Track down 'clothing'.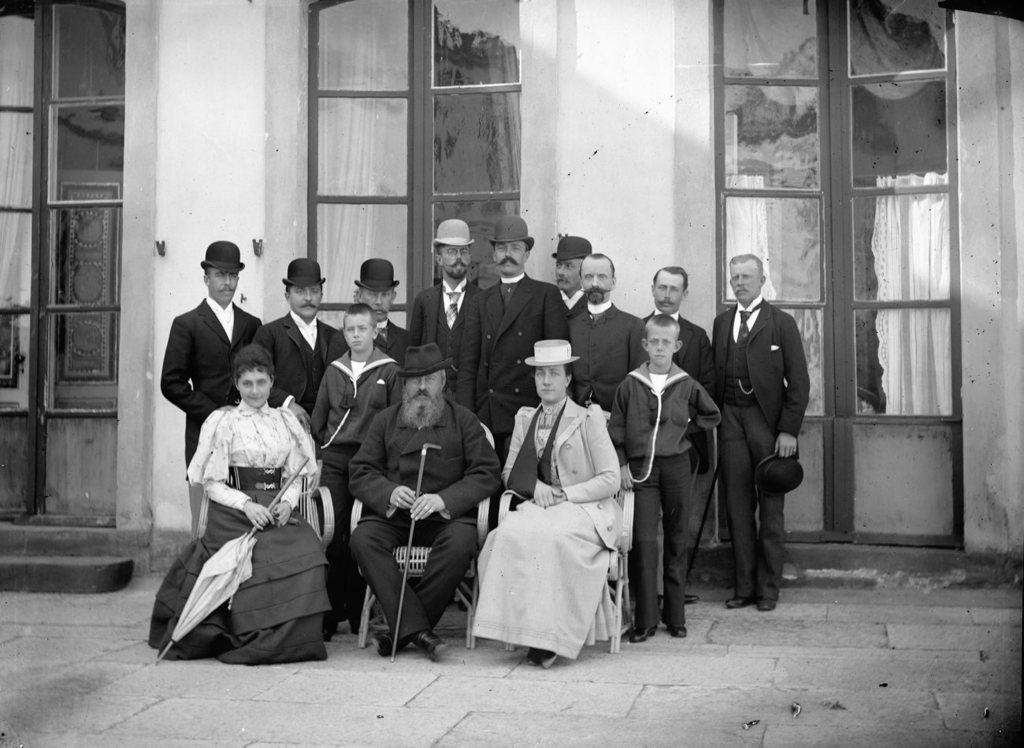
Tracked to pyautogui.locateOnScreen(397, 270, 489, 389).
